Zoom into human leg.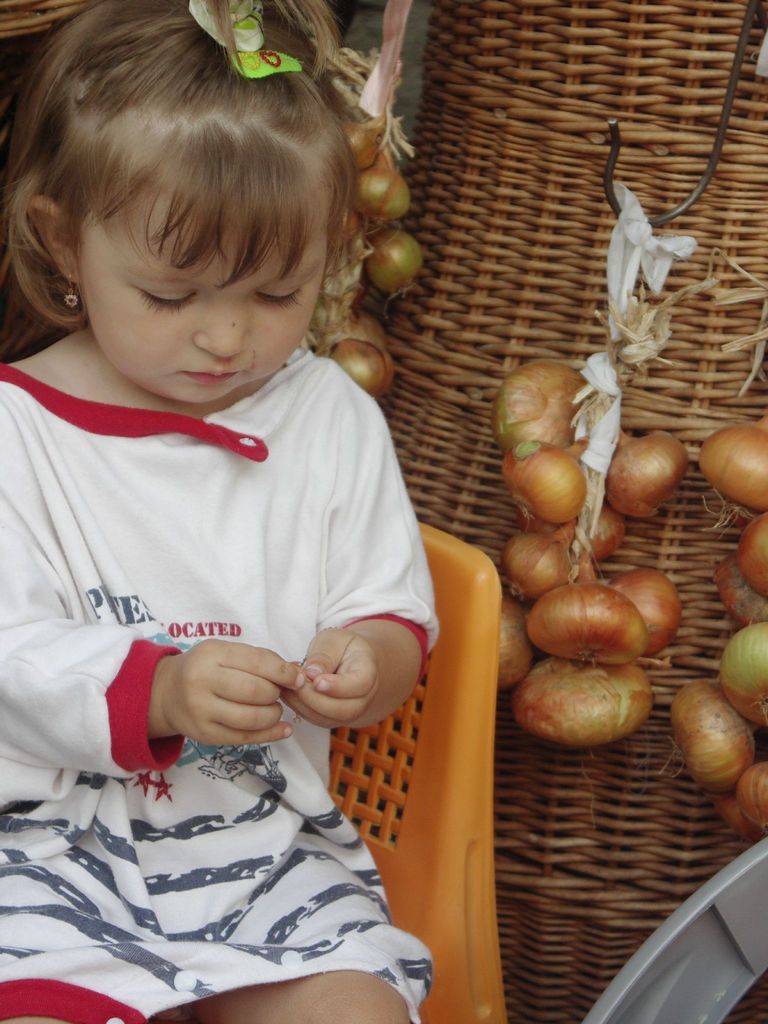
Zoom target: locate(188, 767, 412, 1022).
